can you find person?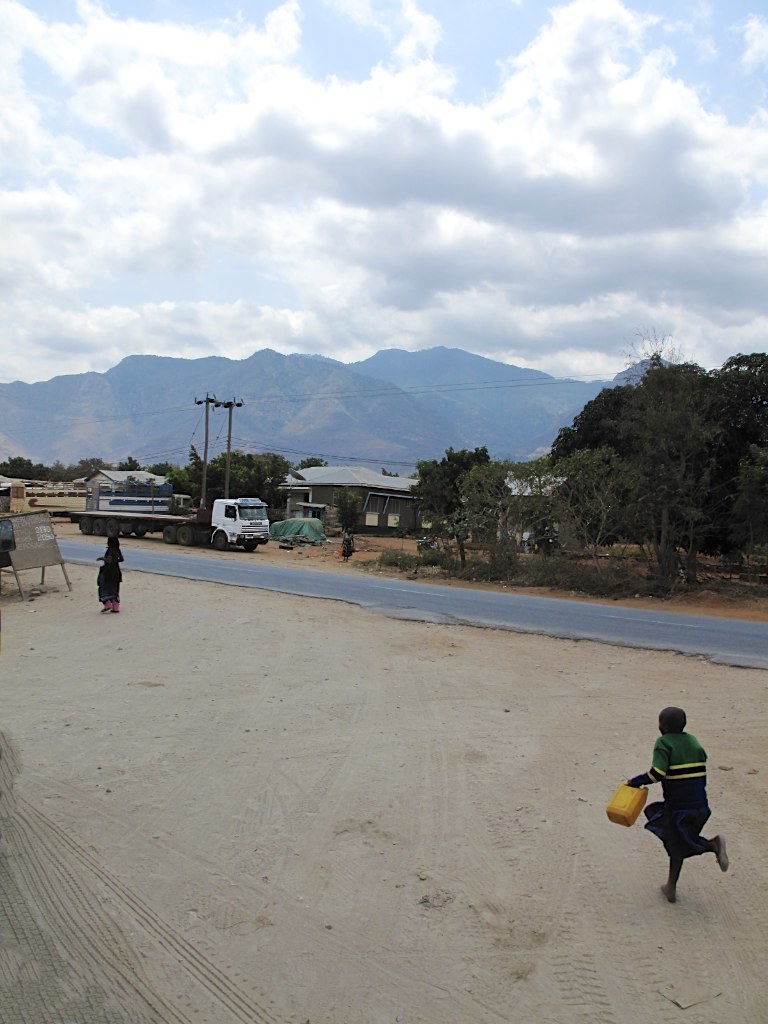
Yes, bounding box: crop(339, 522, 357, 568).
